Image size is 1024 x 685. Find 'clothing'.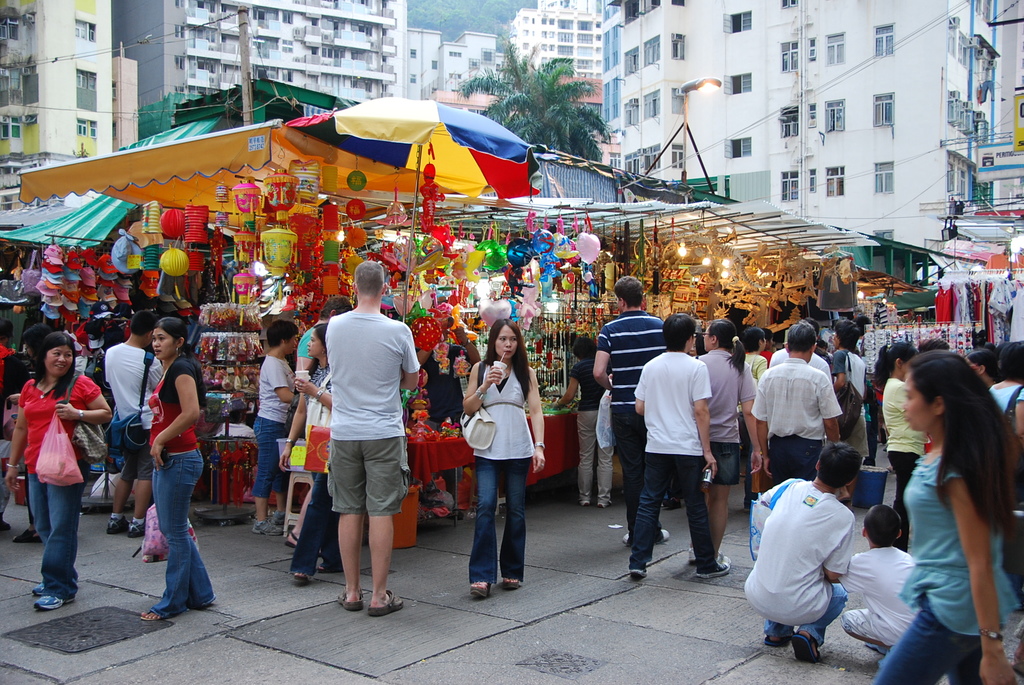
detection(753, 472, 852, 657).
